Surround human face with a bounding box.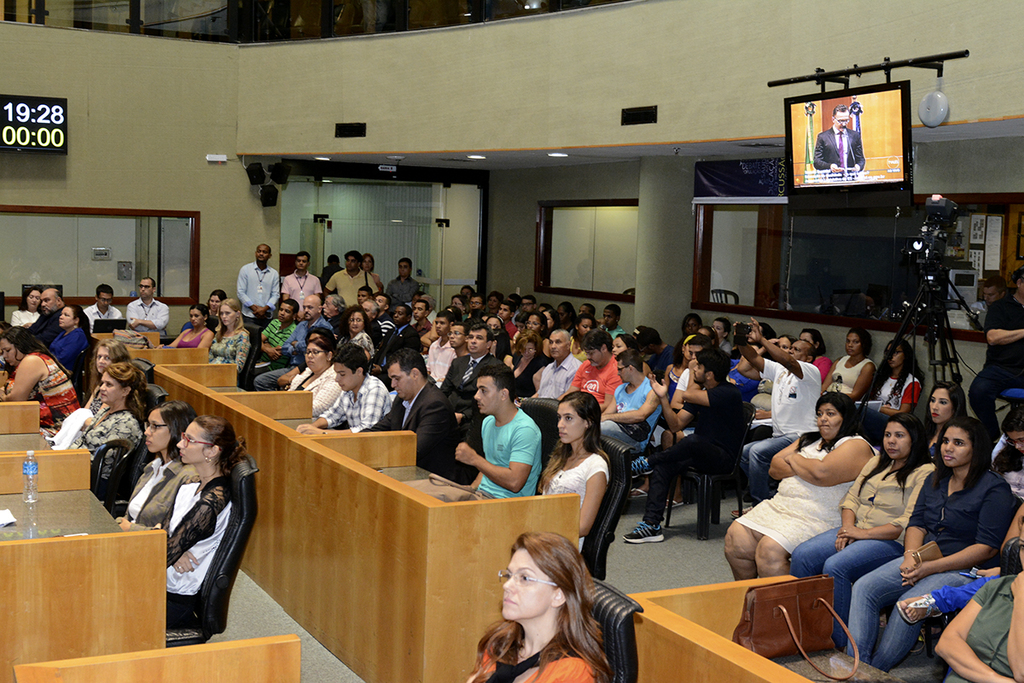
box(556, 402, 584, 443).
